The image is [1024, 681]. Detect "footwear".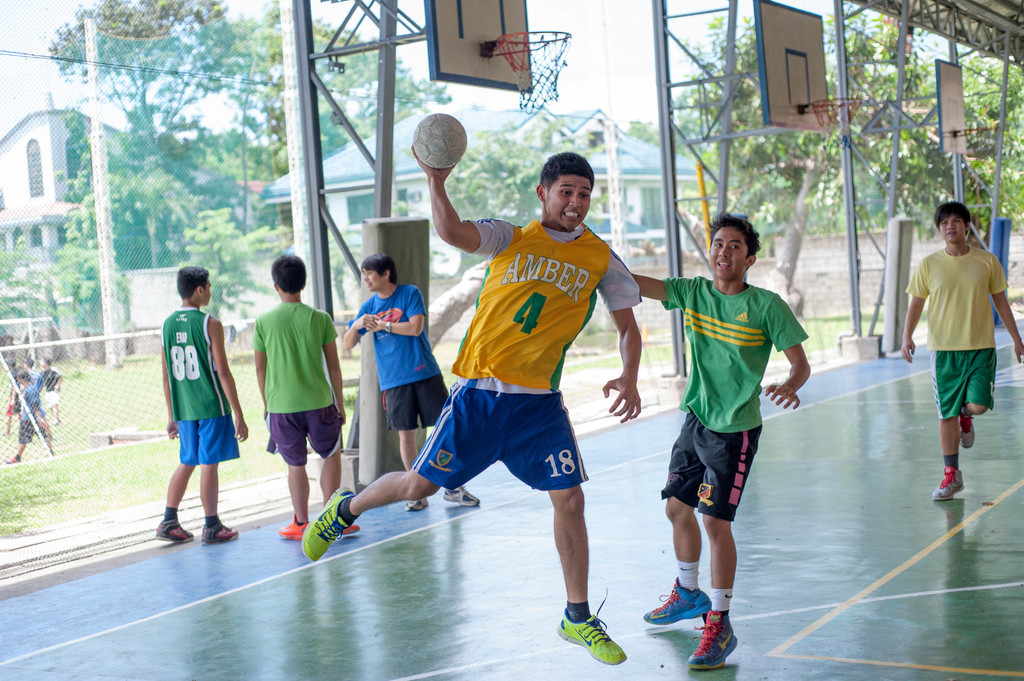
Detection: 154:511:191:538.
